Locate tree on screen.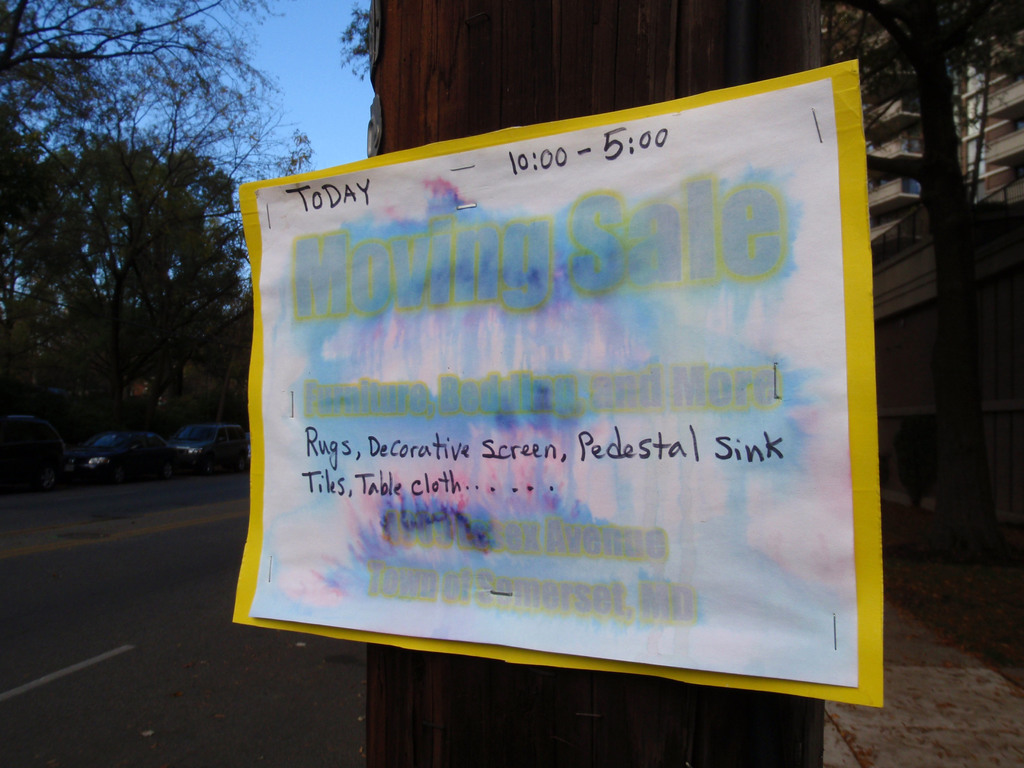
On screen at [365, 0, 831, 767].
